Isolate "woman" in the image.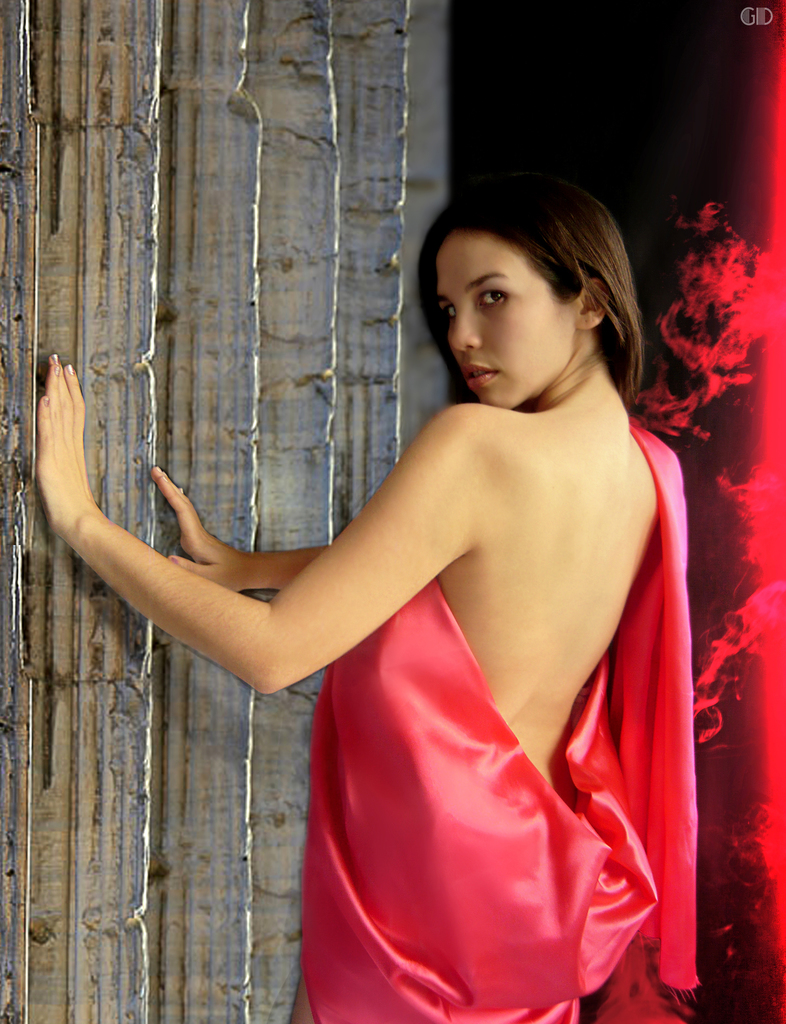
Isolated region: 127, 146, 725, 1012.
